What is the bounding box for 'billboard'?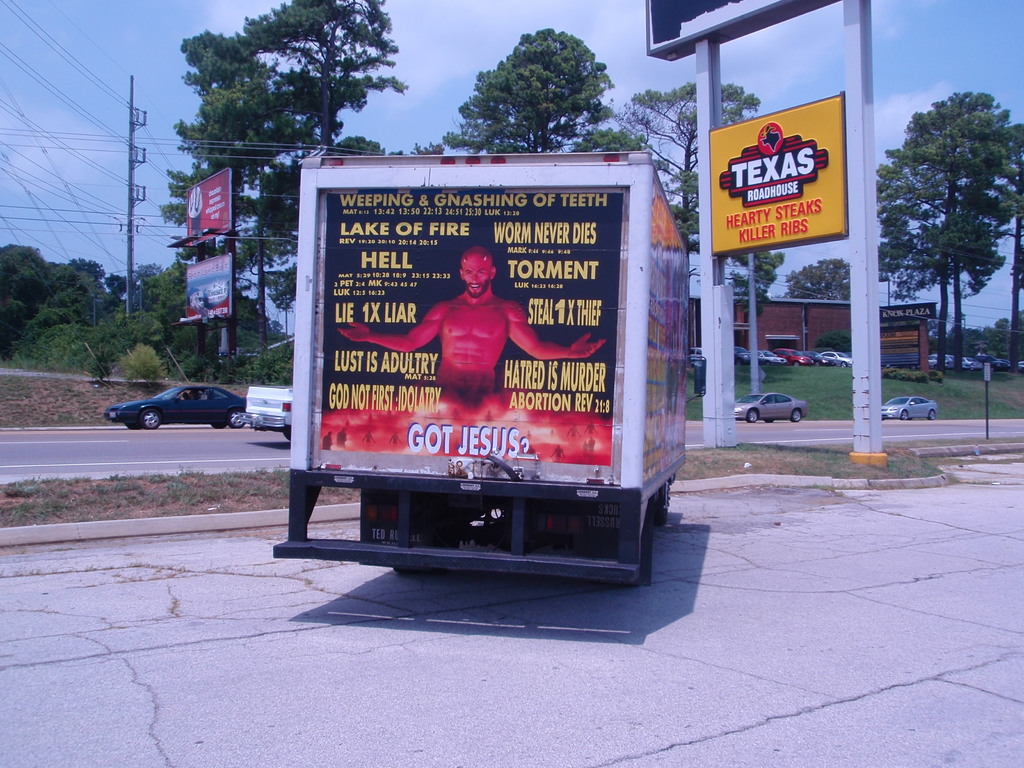
(280, 134, 672, 564).
